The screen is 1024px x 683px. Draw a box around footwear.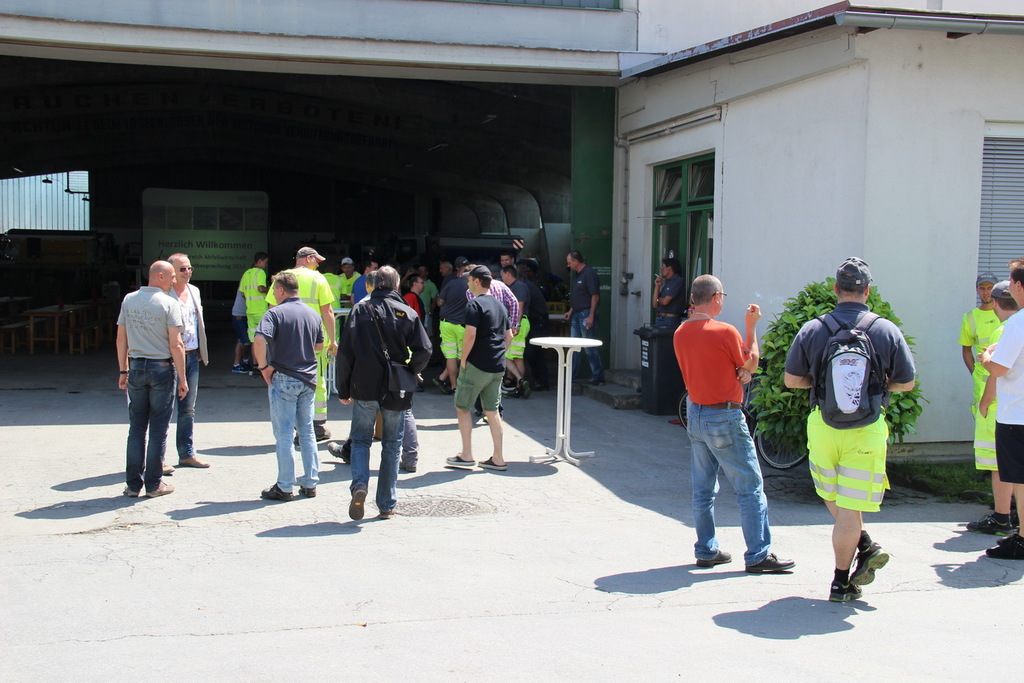
(830,579,861,603).
